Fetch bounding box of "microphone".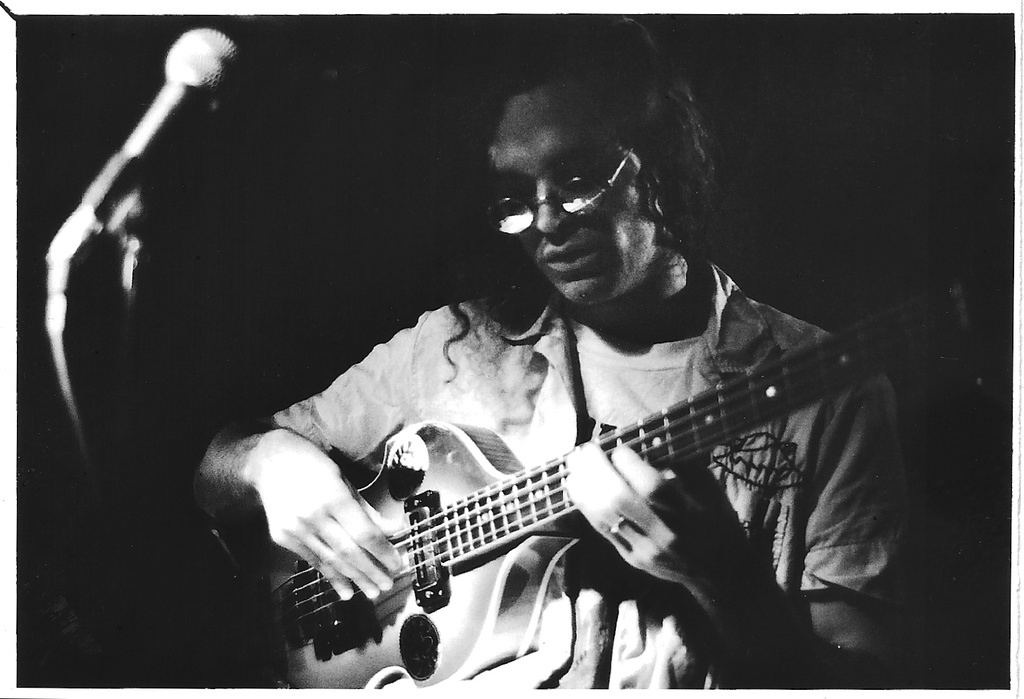
Bbox: (x1=67, y1=23, x2=256, y2=265).
